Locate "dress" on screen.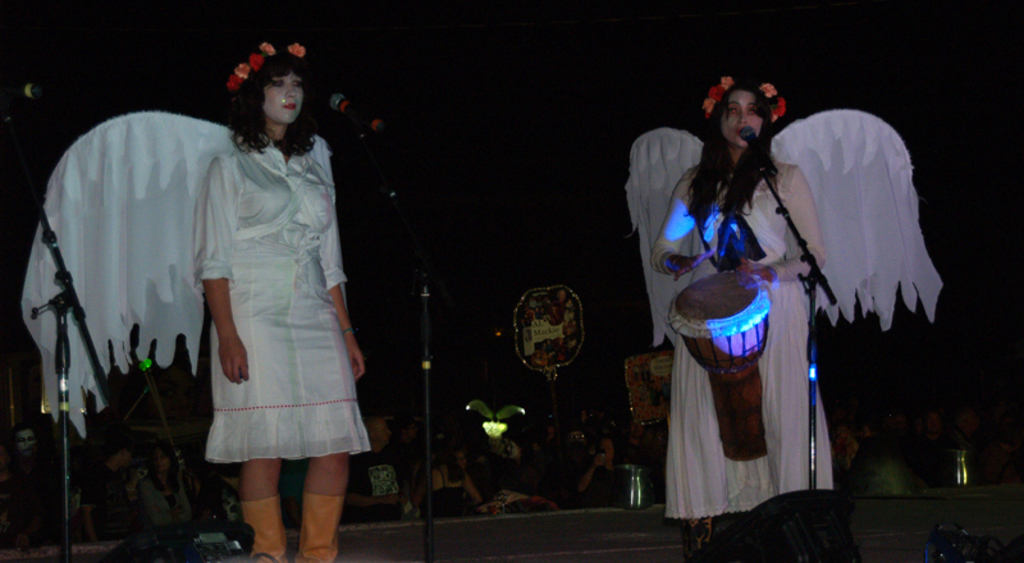
On screen at crop(650, 161, 838, 517).
